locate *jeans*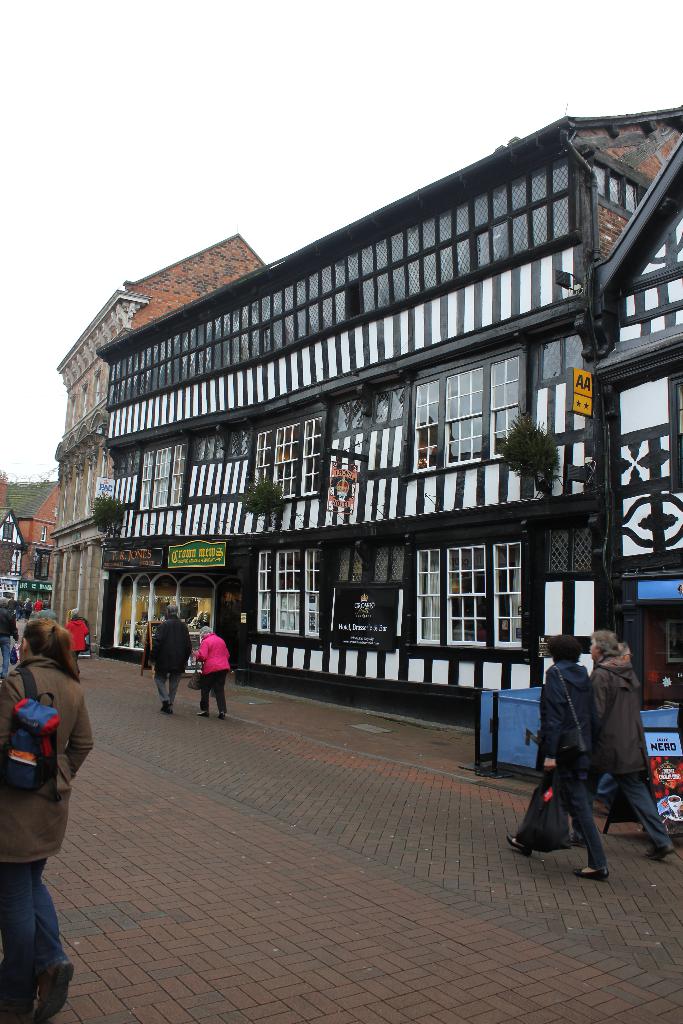
(527,749,605,867)
